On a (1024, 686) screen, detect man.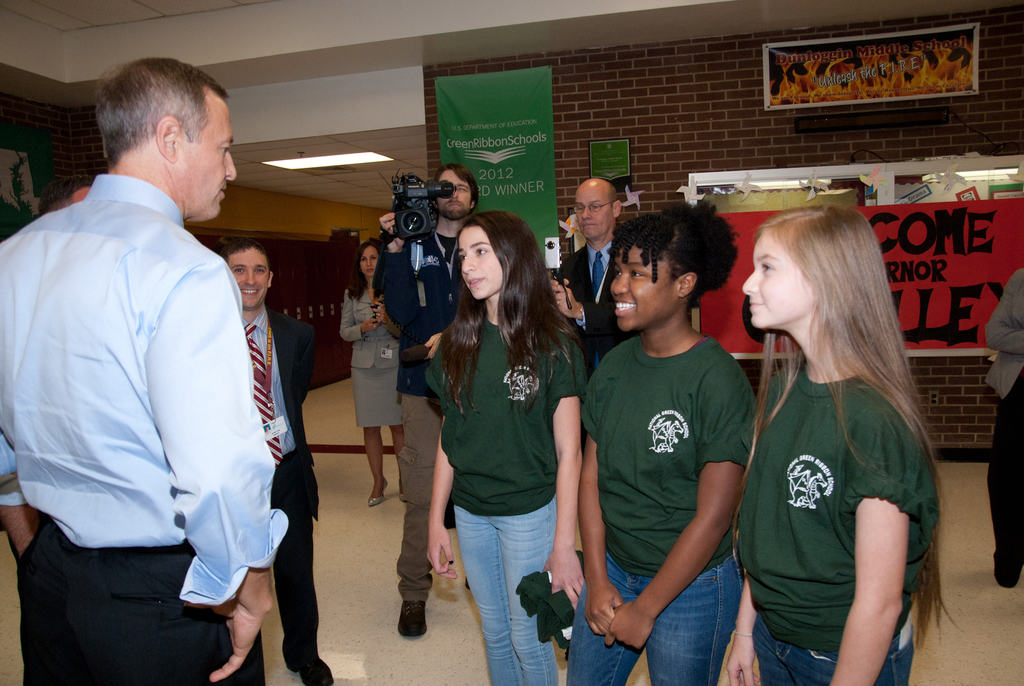
[x1=545, y1=175, x2=665, y2=579].
